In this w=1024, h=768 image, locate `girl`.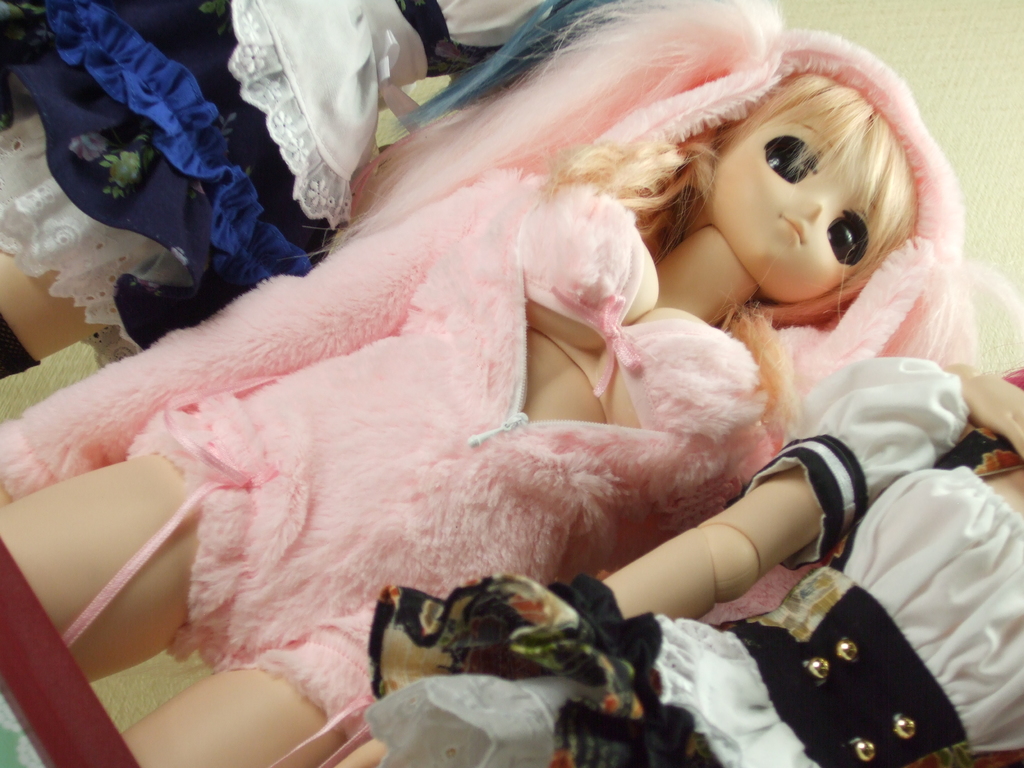
Bounding box: Rect(0, 0, 639, 381).
